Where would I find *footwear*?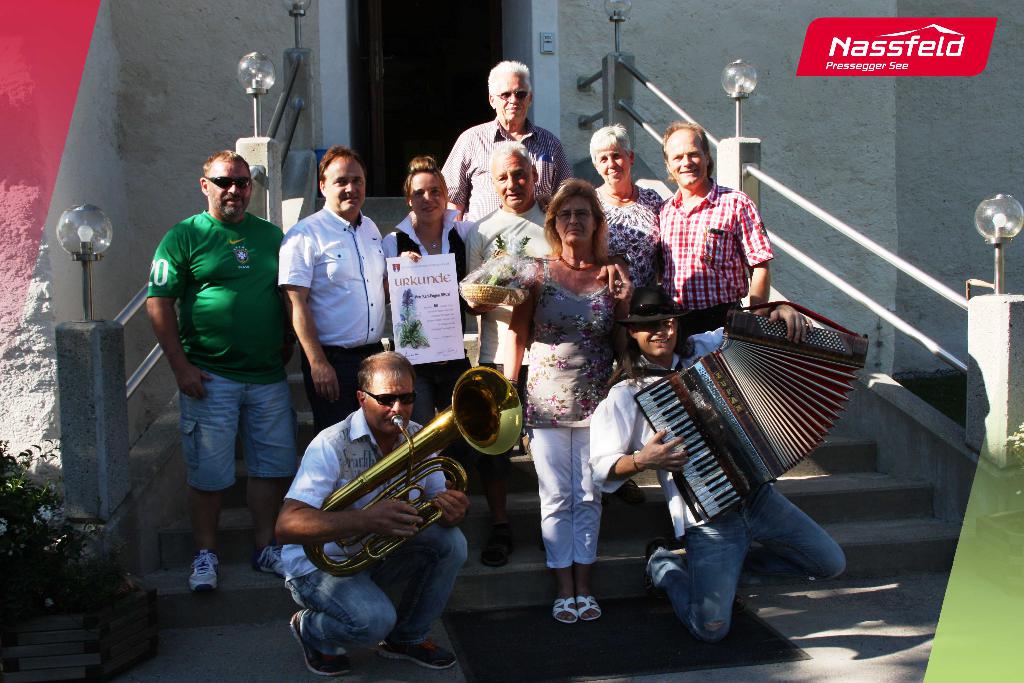
At l=612, t=478, r=644, b=503.
